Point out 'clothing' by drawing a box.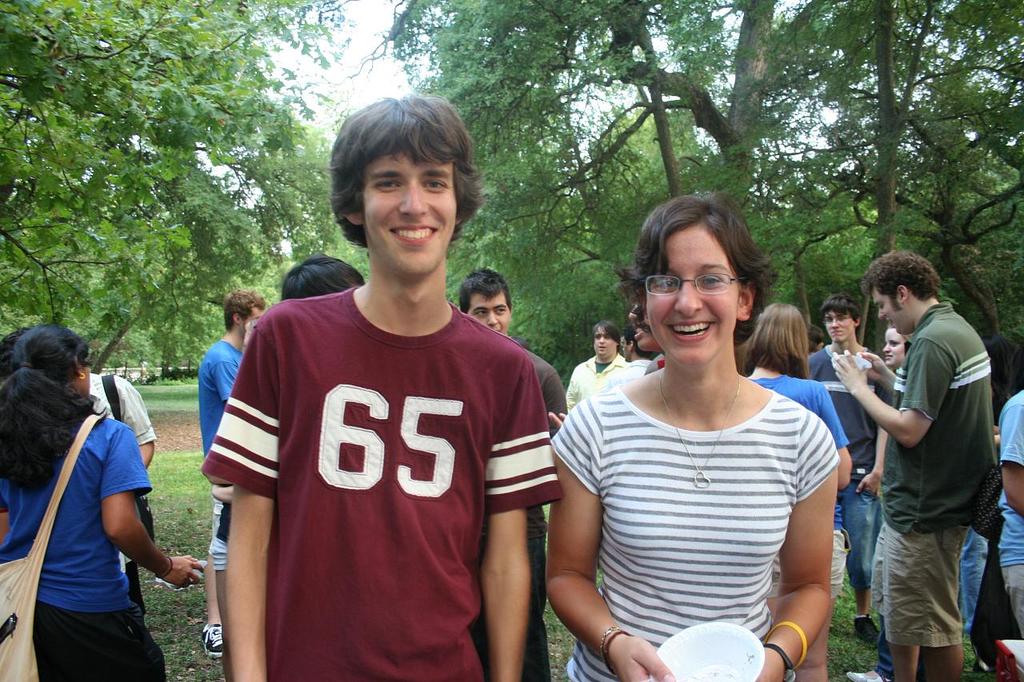
bbox(0, 406, 158, 681).
